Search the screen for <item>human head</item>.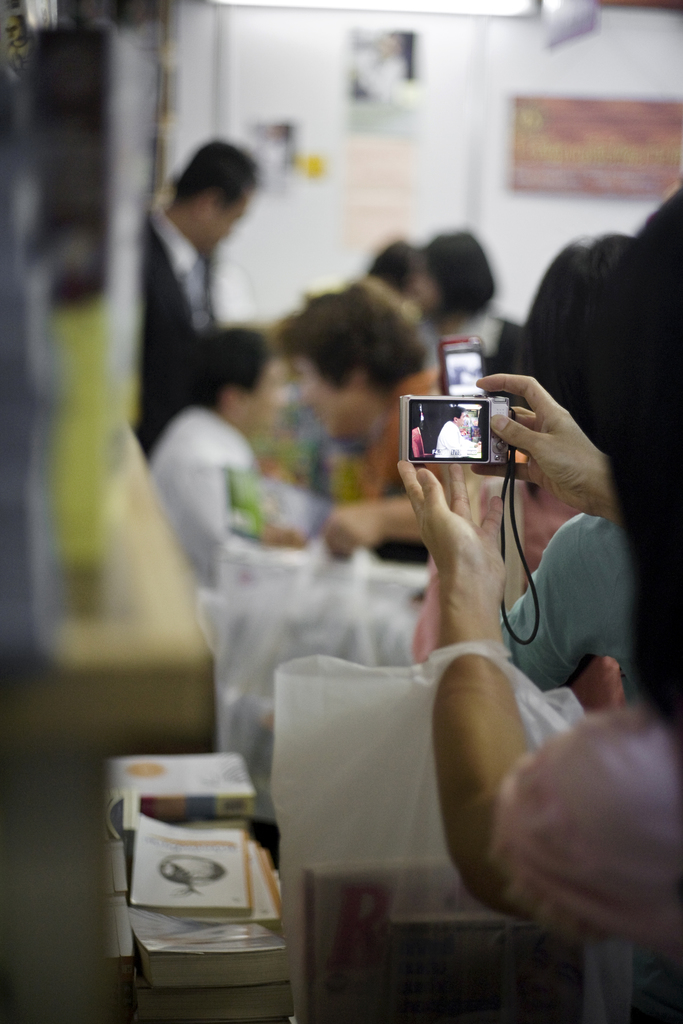
Found at bbox(367, 233, 409, 303).
